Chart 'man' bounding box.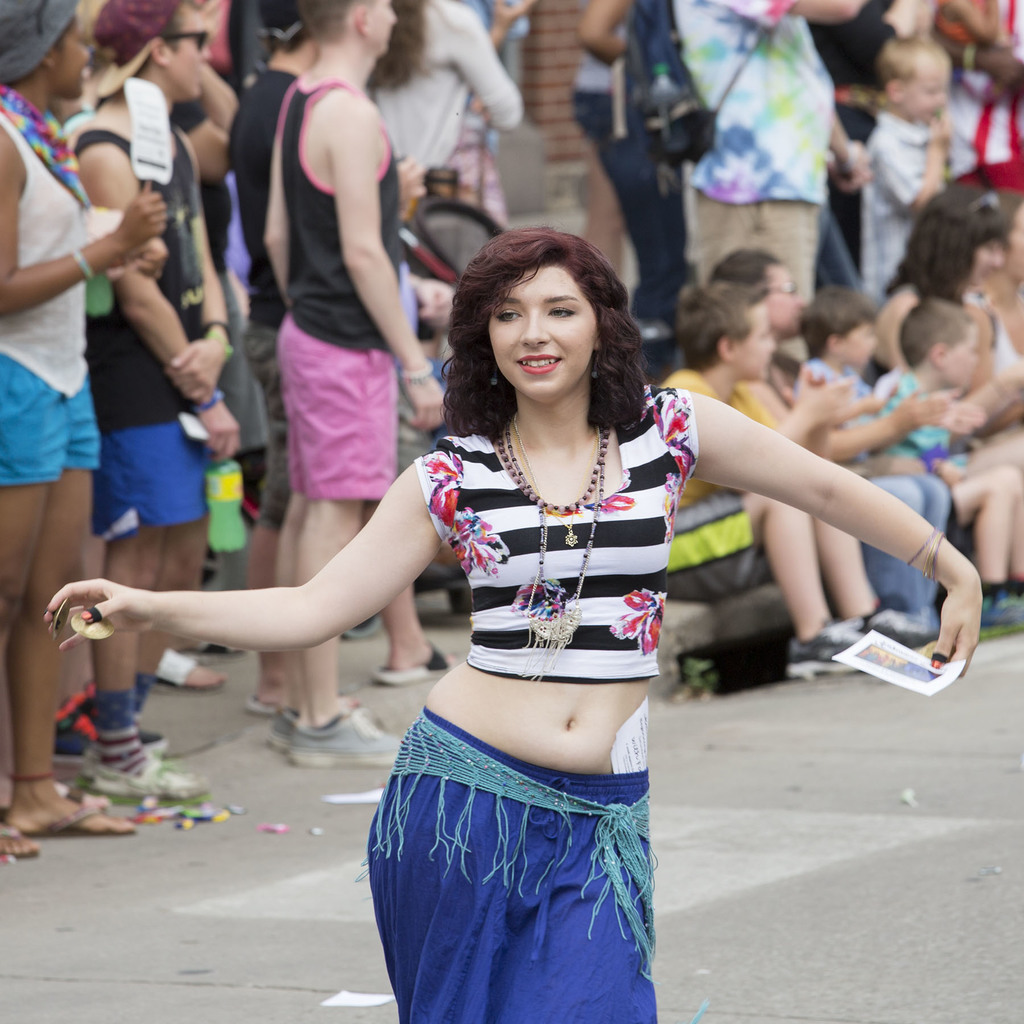
Charted: rect(68, 0, 242, 798).
